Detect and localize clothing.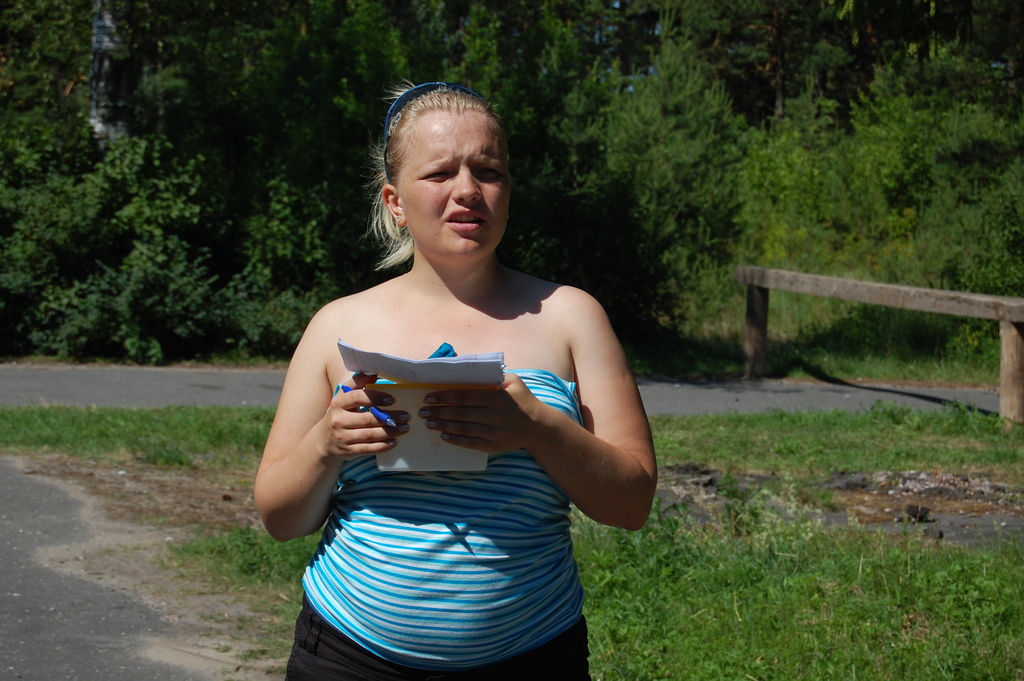
Localized at detection(278, 336, 598, 680).
